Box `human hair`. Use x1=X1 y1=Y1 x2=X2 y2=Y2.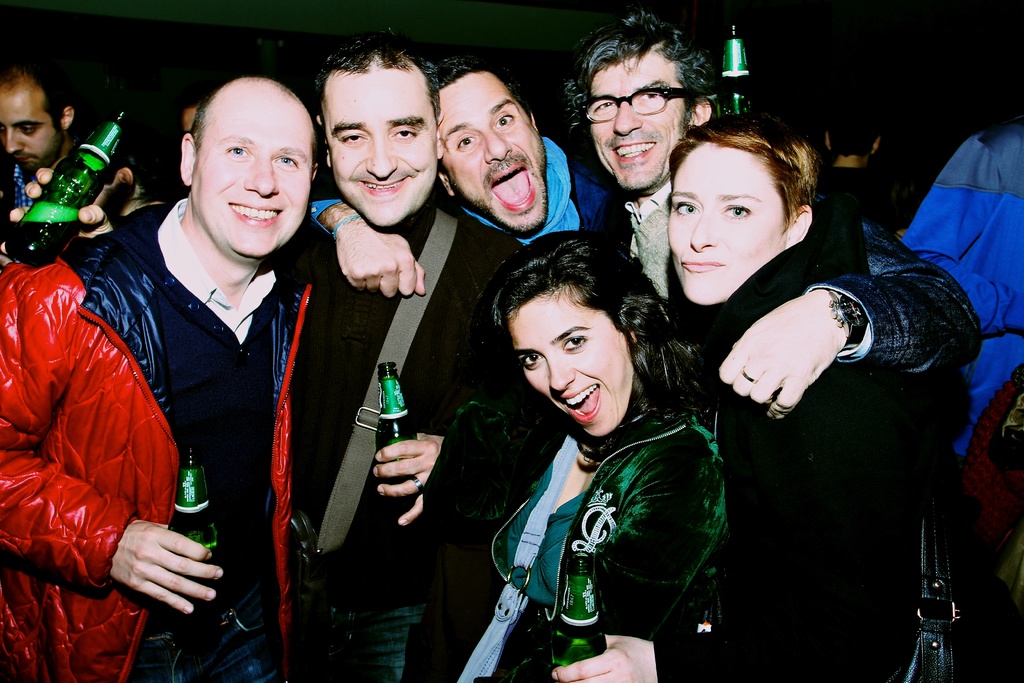
x1=318 y1=35 x2=448 y2=126.
